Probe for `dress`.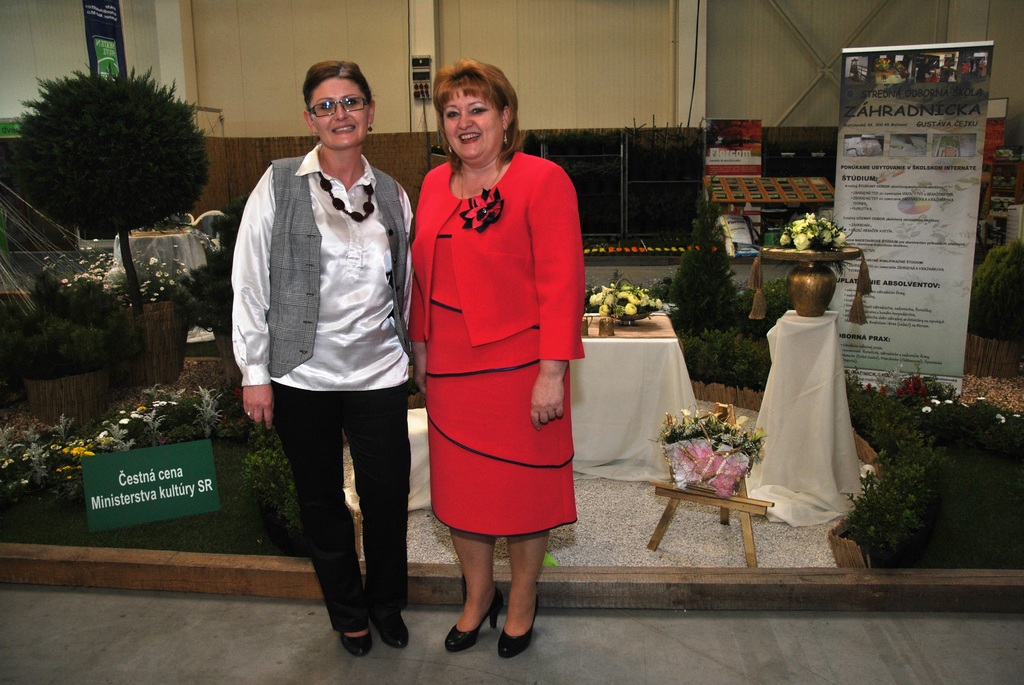
Probe result: rect(398, 148, 588, 542).
